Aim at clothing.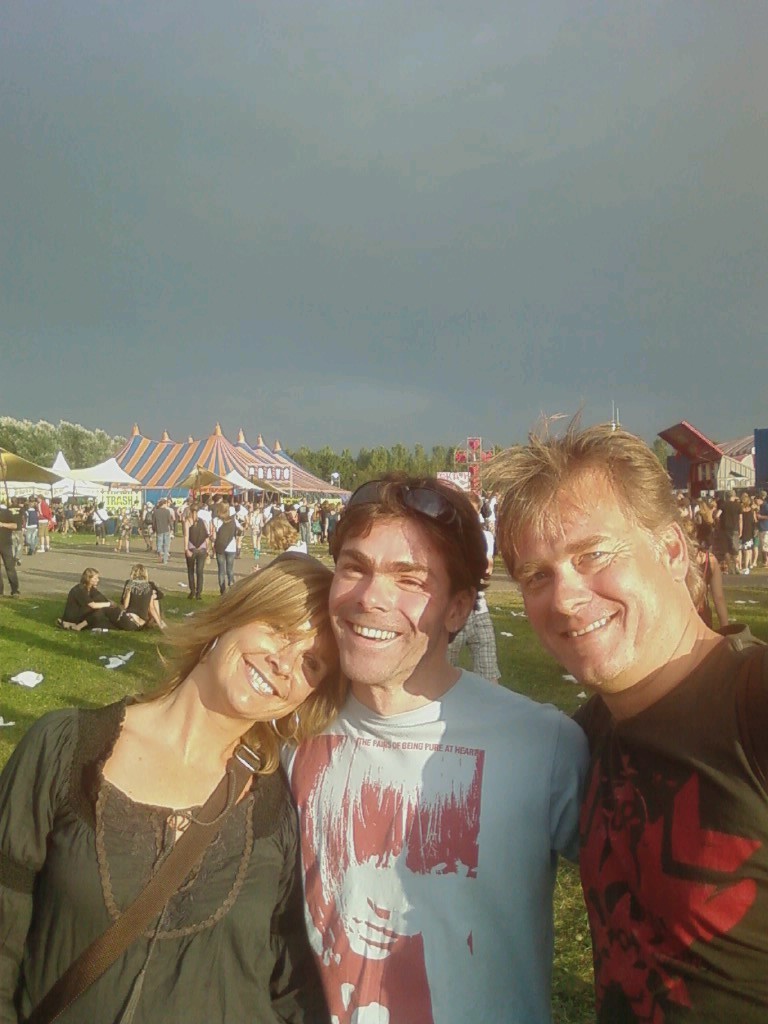
Aimed at (569, 633, 767, 1023).
